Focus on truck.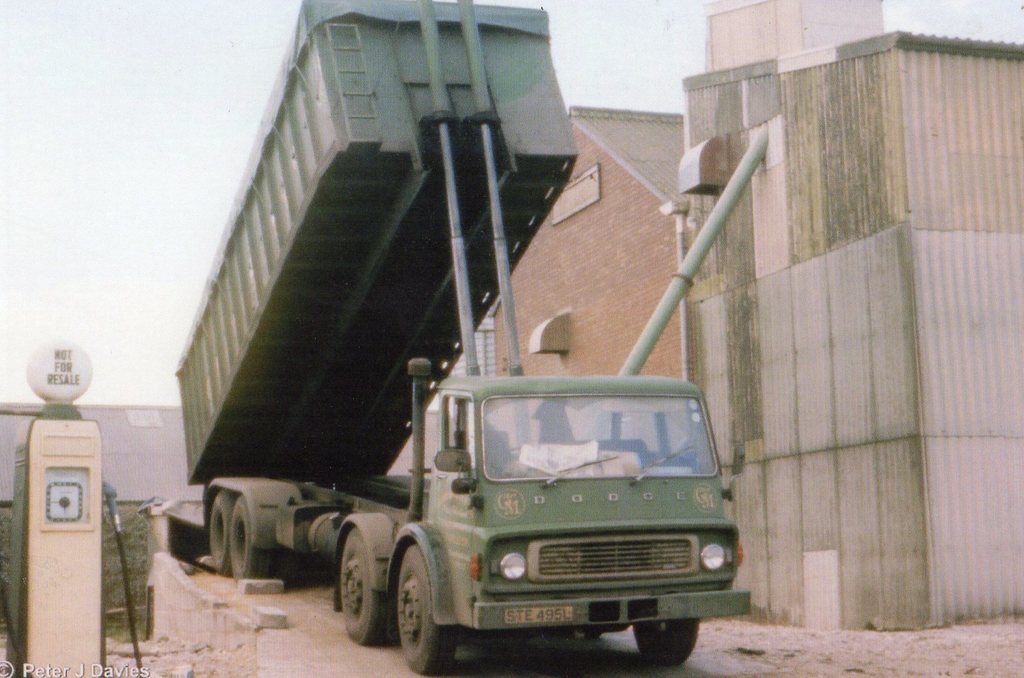
Focused at crop(114, 92, 790, 661).
